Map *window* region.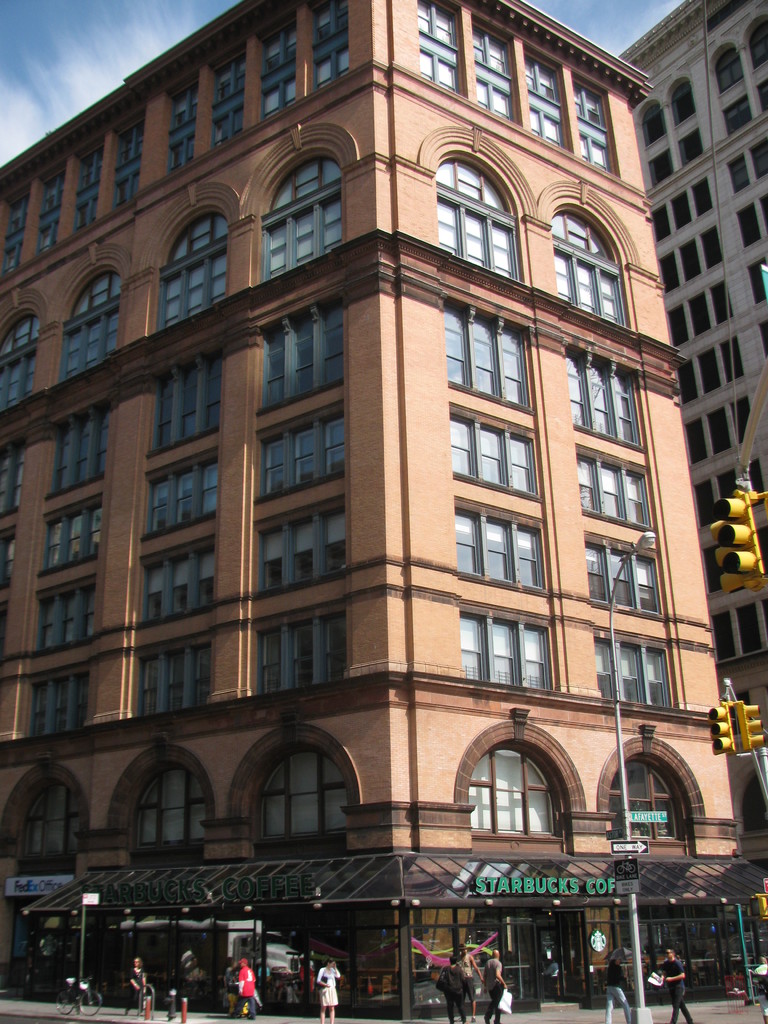
Mapped to (145,354,221,462).
